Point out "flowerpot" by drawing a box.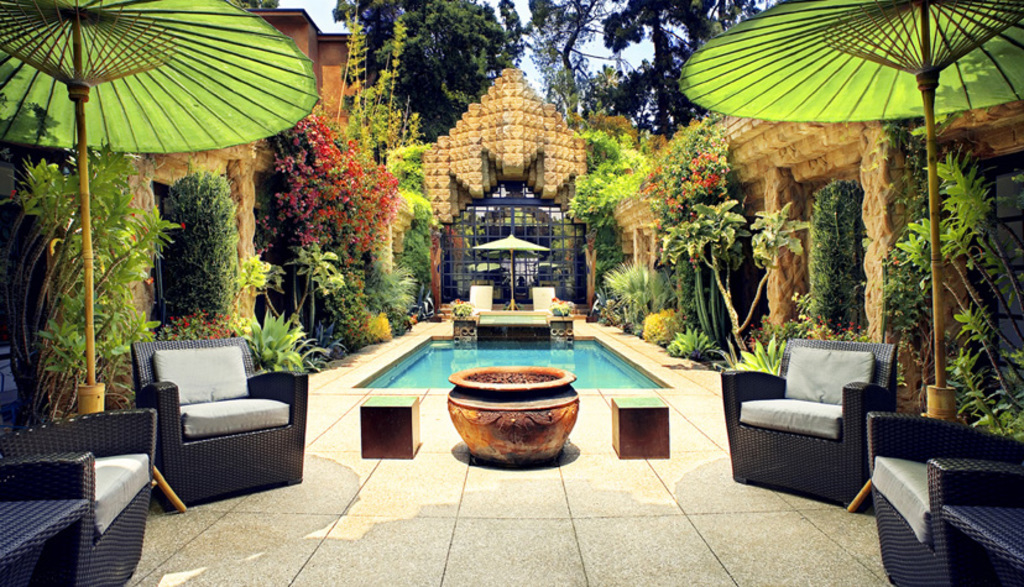
BBox(445, 361, 584, 465).
